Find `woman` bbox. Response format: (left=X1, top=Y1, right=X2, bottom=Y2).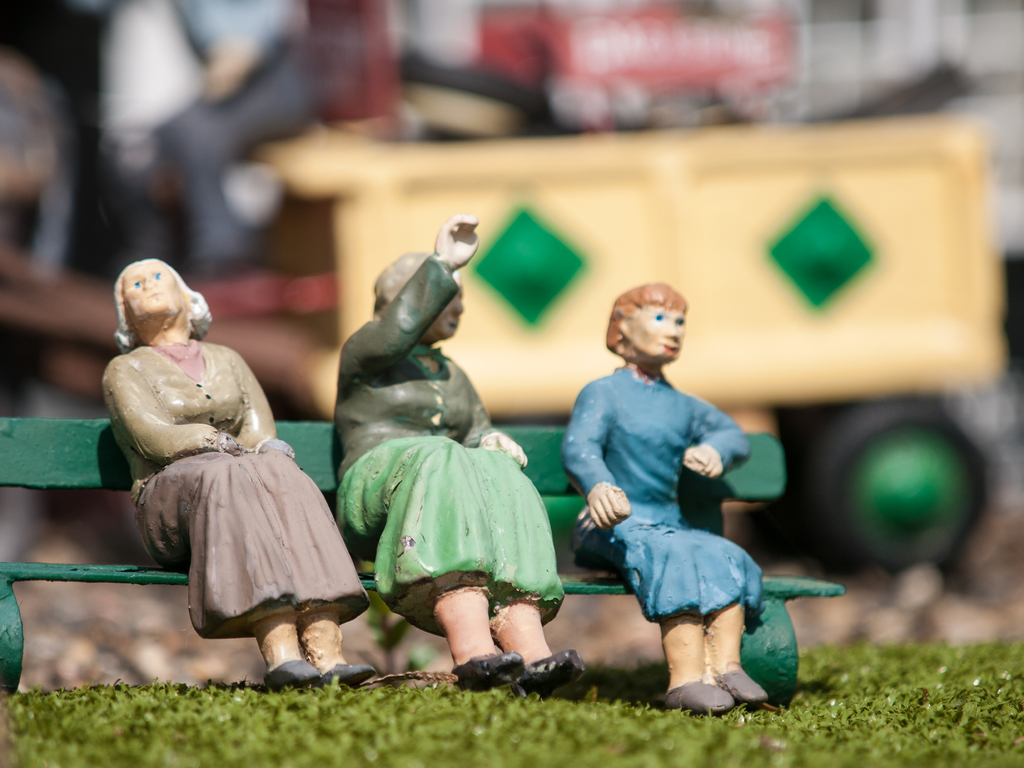
(left=332, top=221, right=591, bottom=692).
